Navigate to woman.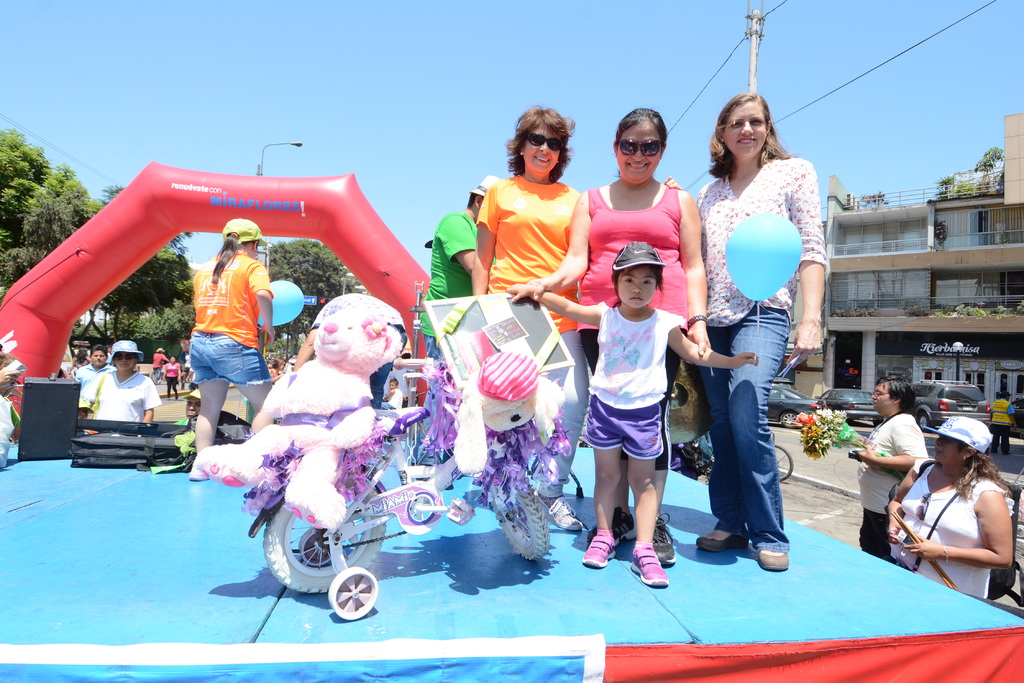
Navigation target: bbox(84, 339, 161, 419).
